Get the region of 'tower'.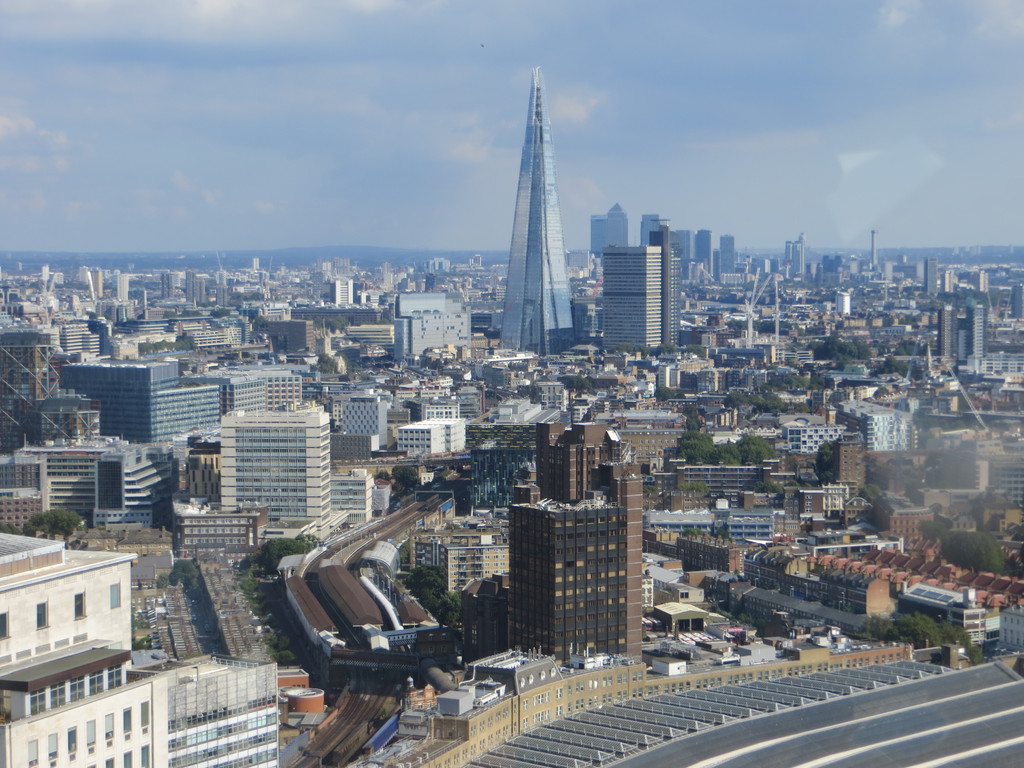
locate(603, 211, 668, 359).
